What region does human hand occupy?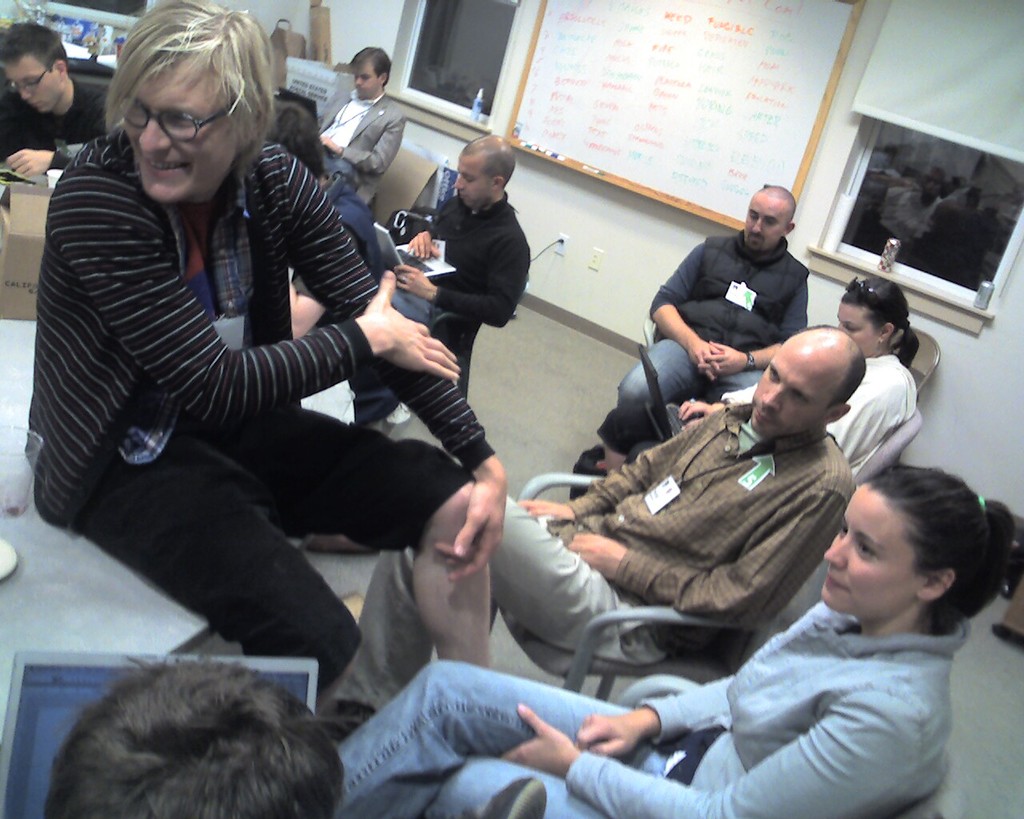
bbox=(690, 338, 721, 382).
